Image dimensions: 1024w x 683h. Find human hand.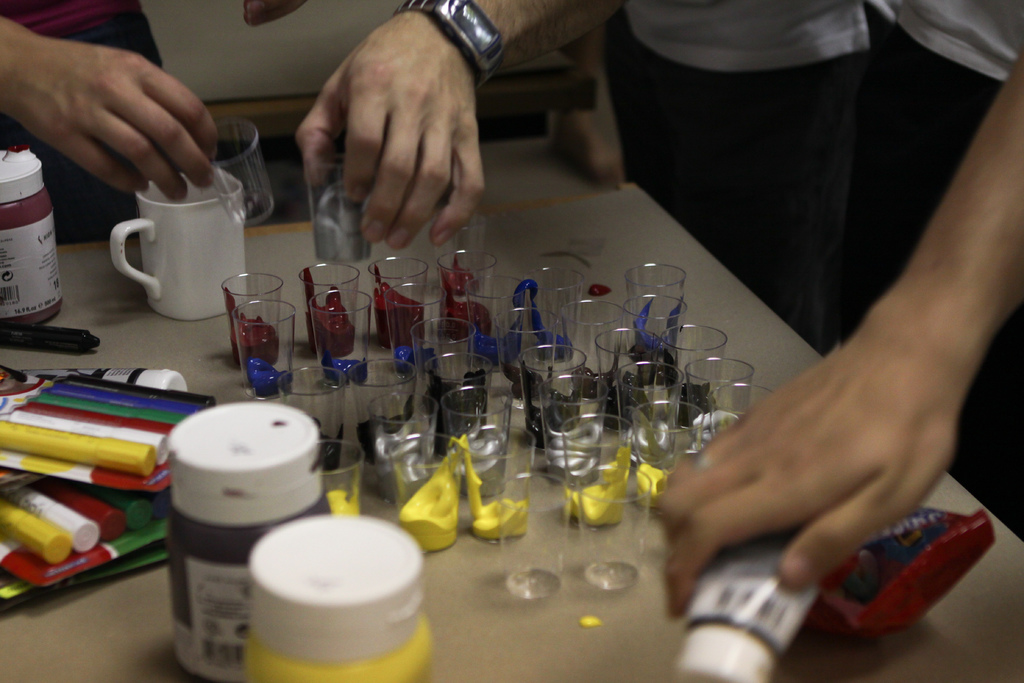
[x1=297, y1=10, x2=486, y2=252].
